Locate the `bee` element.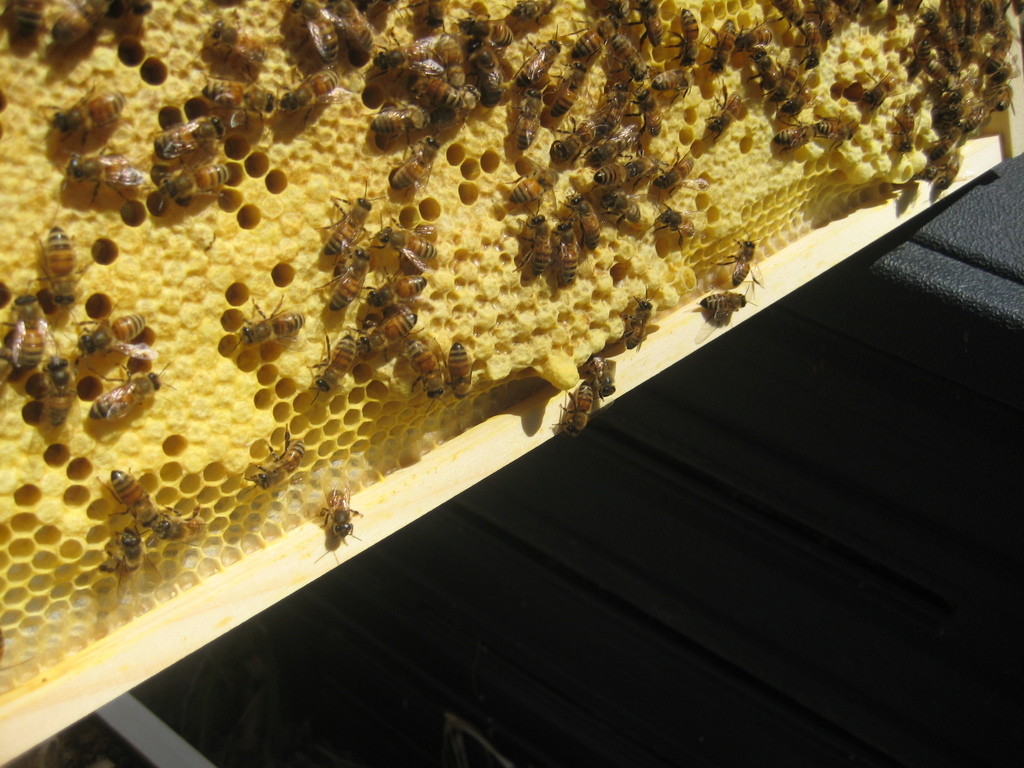
Element bbox: [597, 159, 631, 186].
